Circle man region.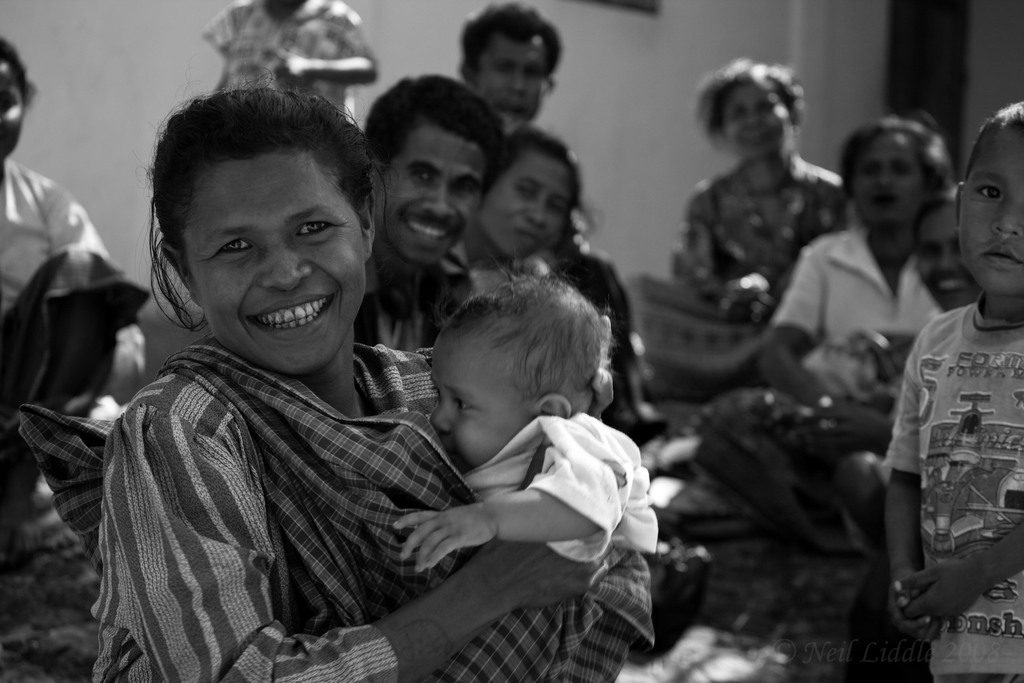
Region: crop(461, 0, 567, 142).
